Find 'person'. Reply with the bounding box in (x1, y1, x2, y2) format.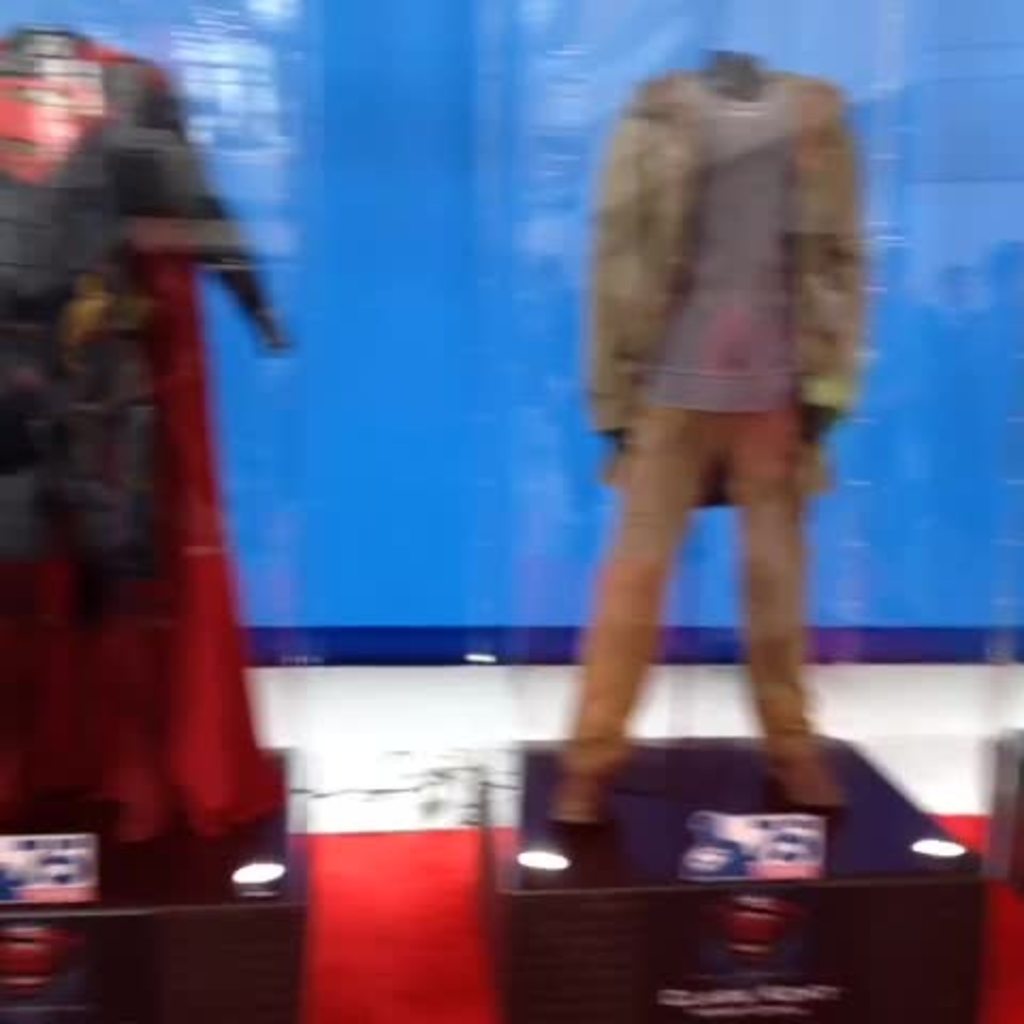
(0, 21, 301, 853).
